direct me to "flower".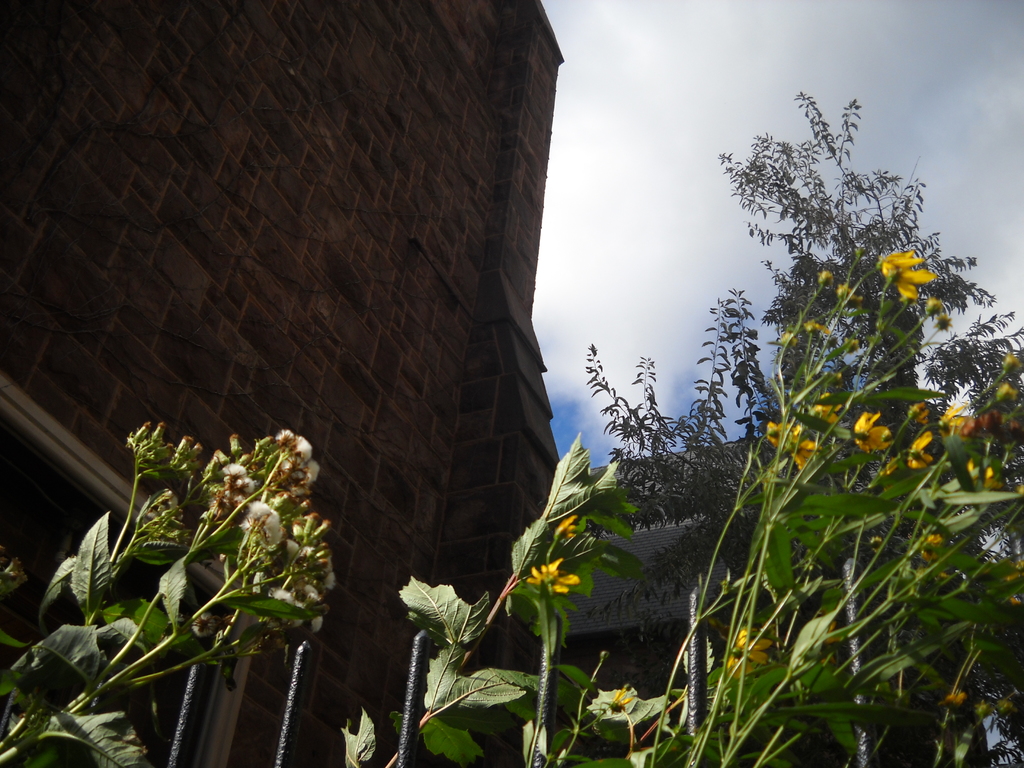
Direction: (799, 392, 845, 429).
